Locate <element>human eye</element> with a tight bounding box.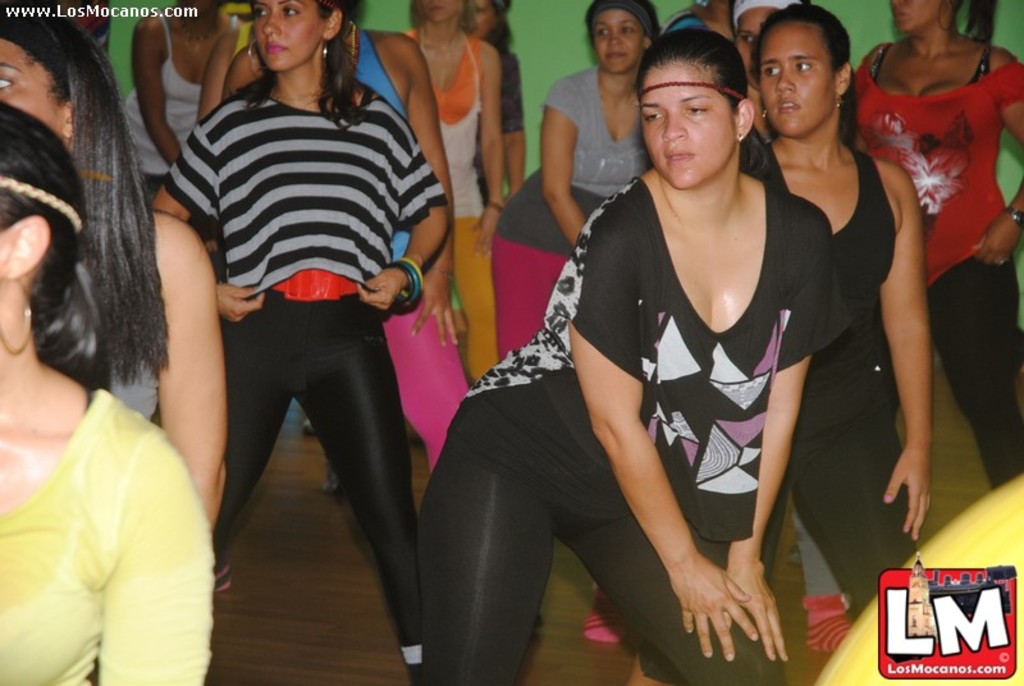
251 5 269 20.
